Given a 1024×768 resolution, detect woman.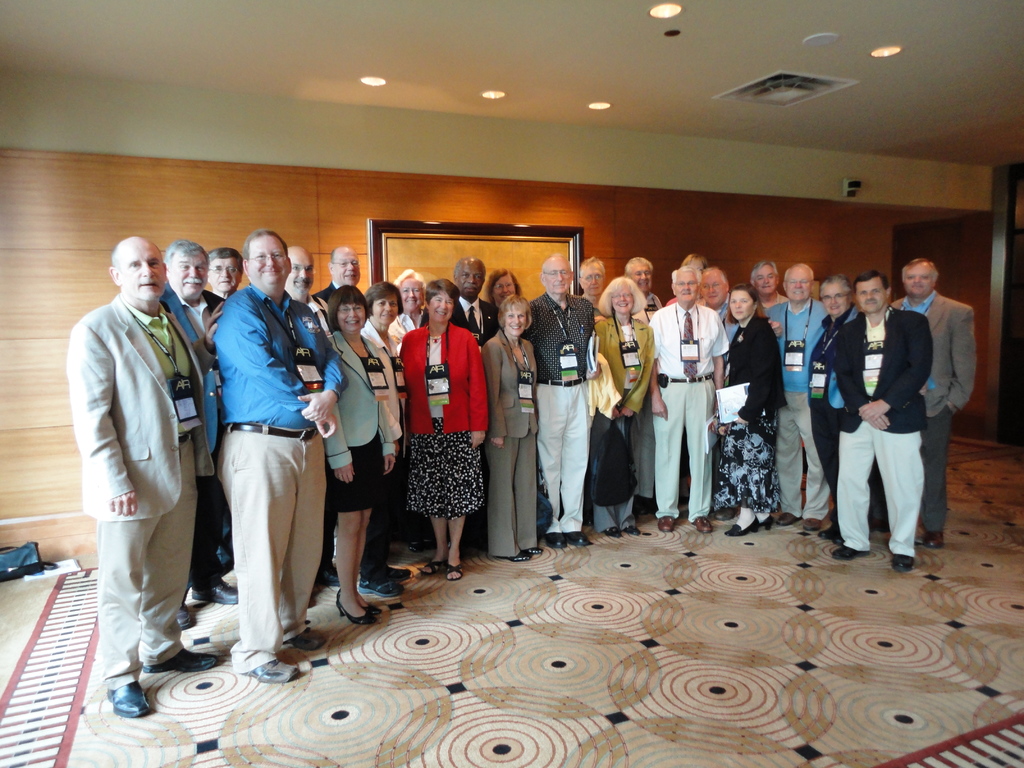
locate(358, 278, 418, 603).
